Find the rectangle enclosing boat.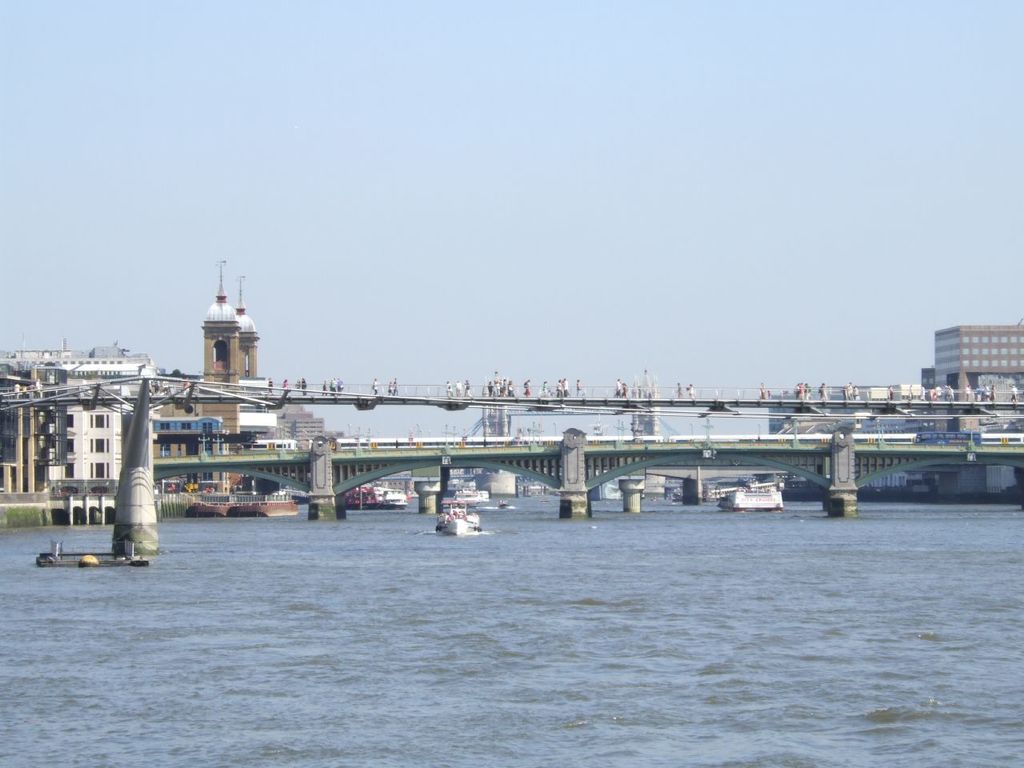
437/502/482/540.
